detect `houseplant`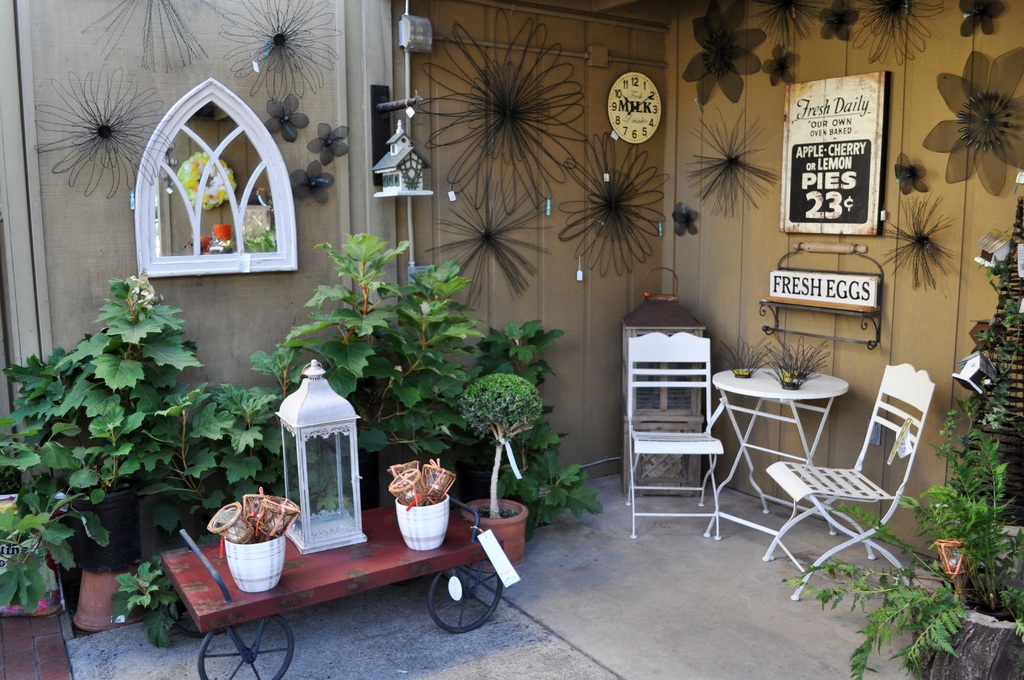
(left=449, top=376, right=543, bottom=576)
